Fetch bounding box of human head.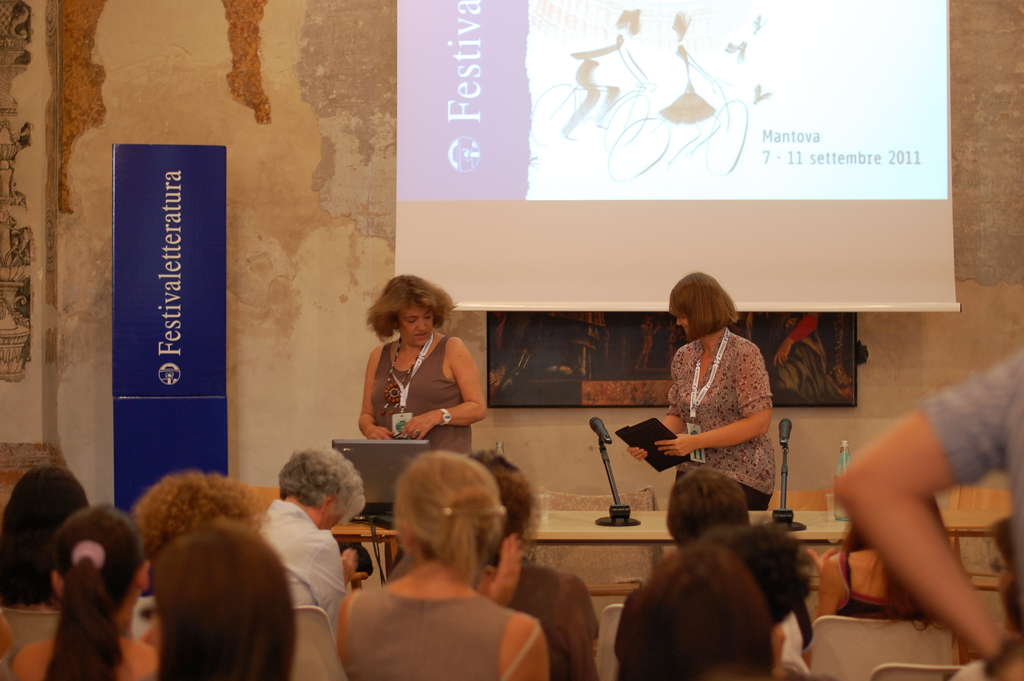
Bbox: left=987, top=519, right=1021, bottom=632.
